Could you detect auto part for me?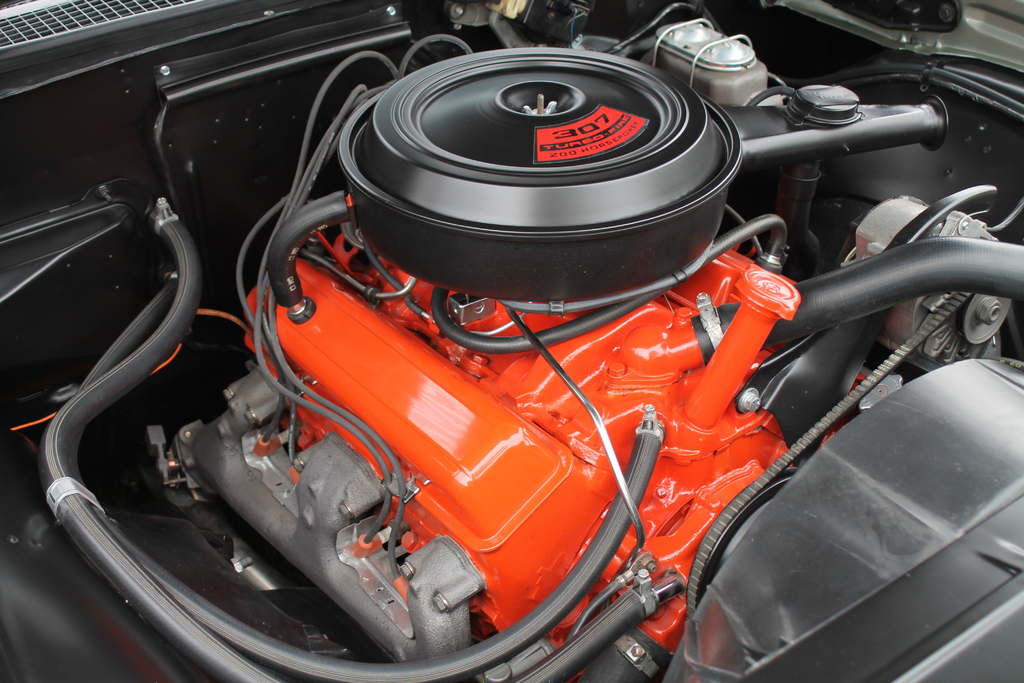
Detection result: 337,51,754,325.
